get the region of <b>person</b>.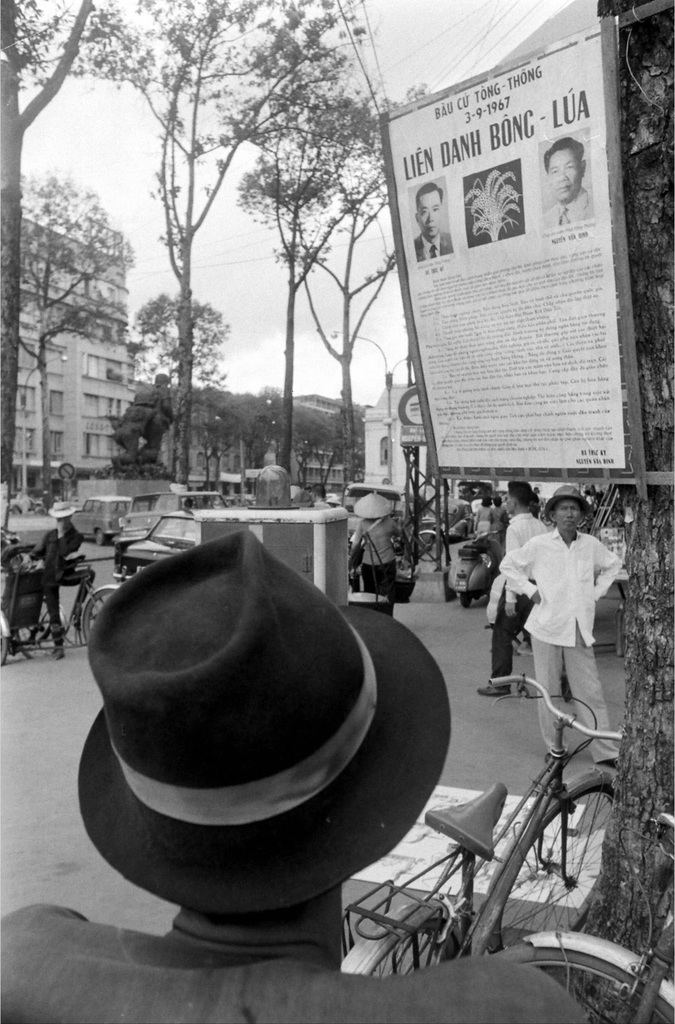
BBox(509, 477, 620, 792).
